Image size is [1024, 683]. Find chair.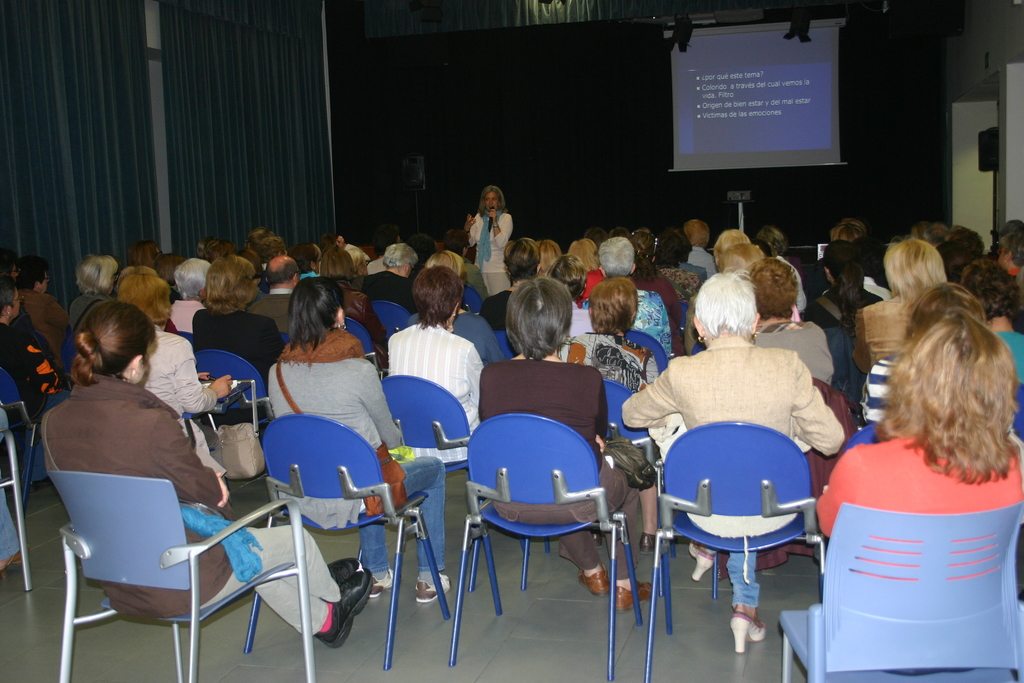
<region>774, 497, 1023, 682</region>.
